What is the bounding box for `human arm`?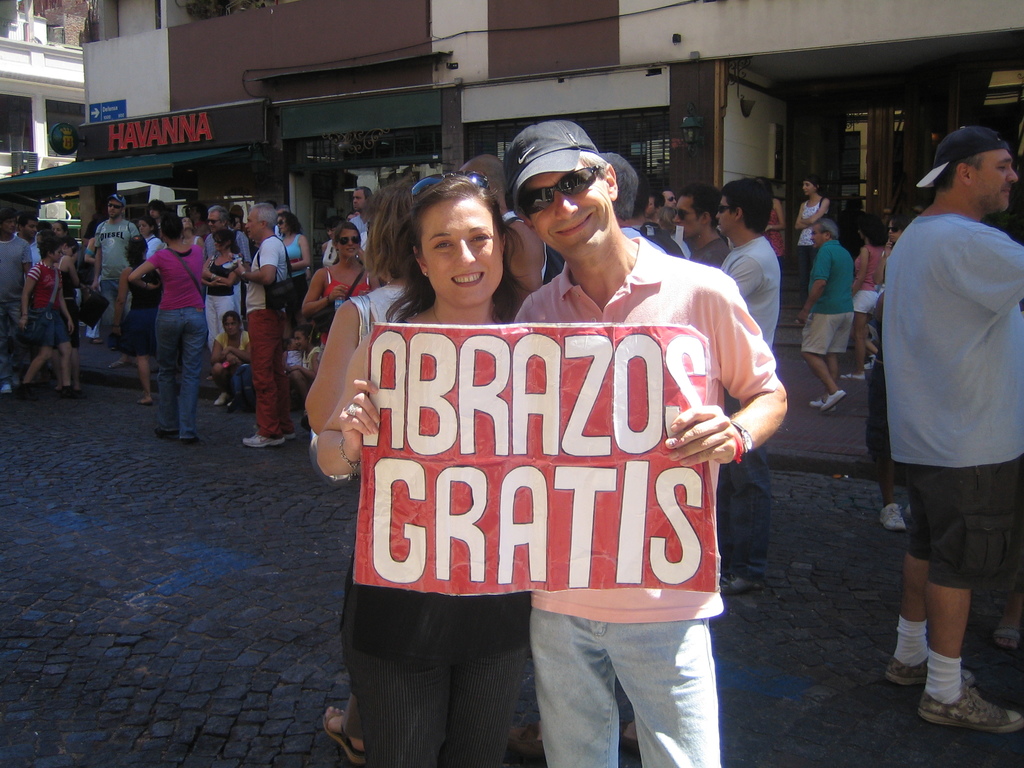
<bbox>801, 198, 831, 230</bbox>.
